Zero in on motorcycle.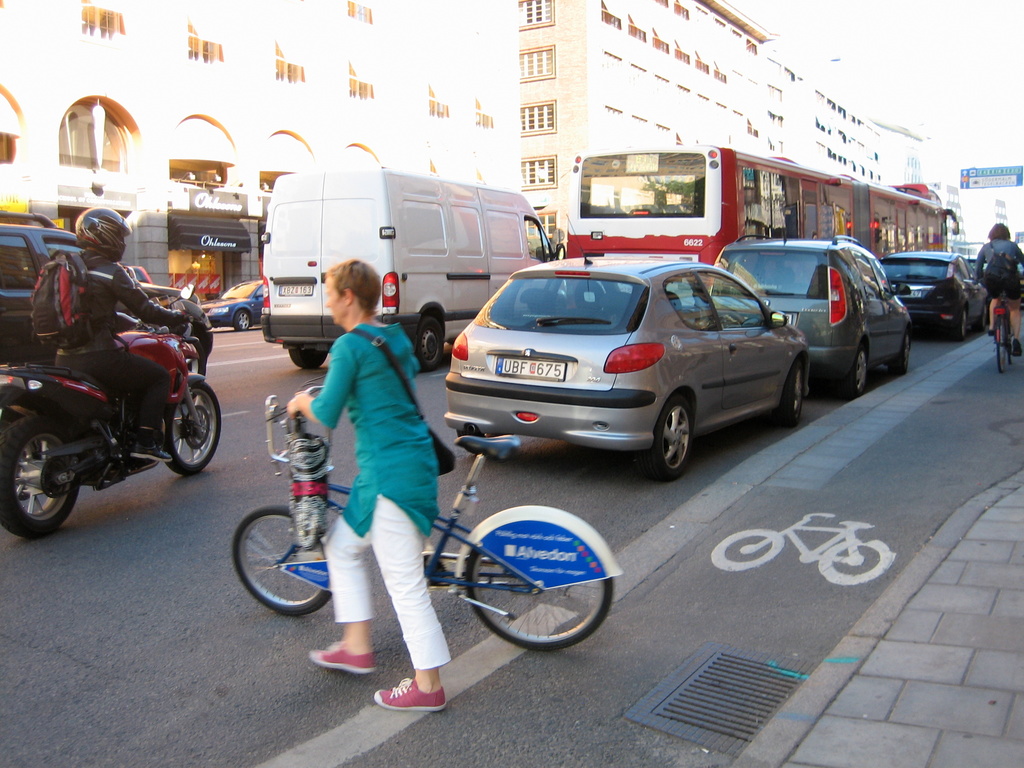
Zeroed in: BBox(5, 253, 214, 541).
